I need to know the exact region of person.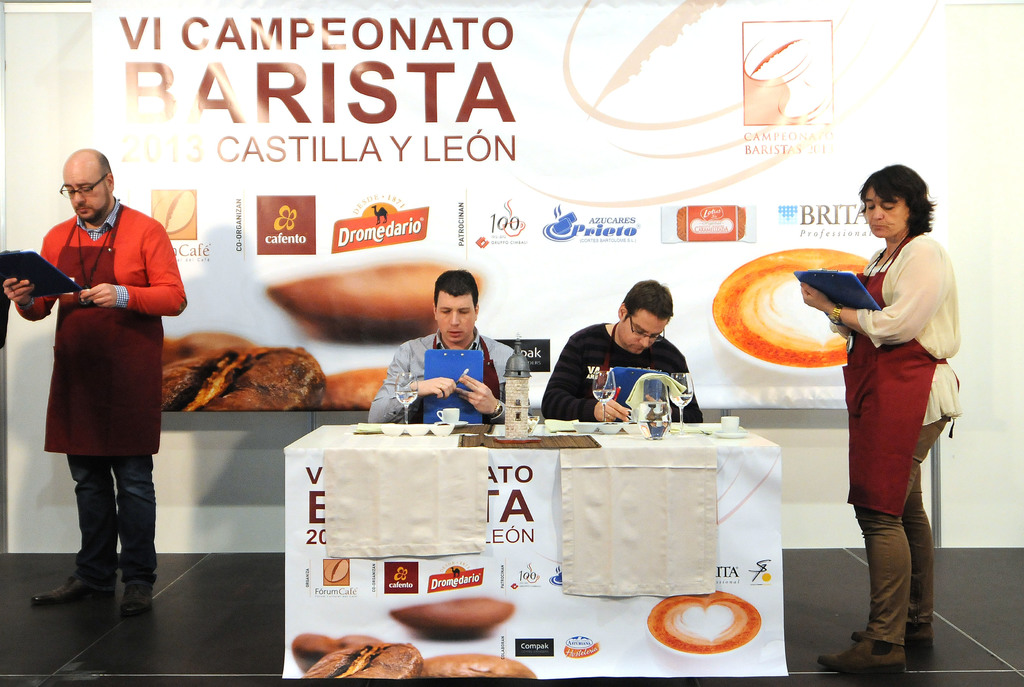
Region: (546,282,703,421).
